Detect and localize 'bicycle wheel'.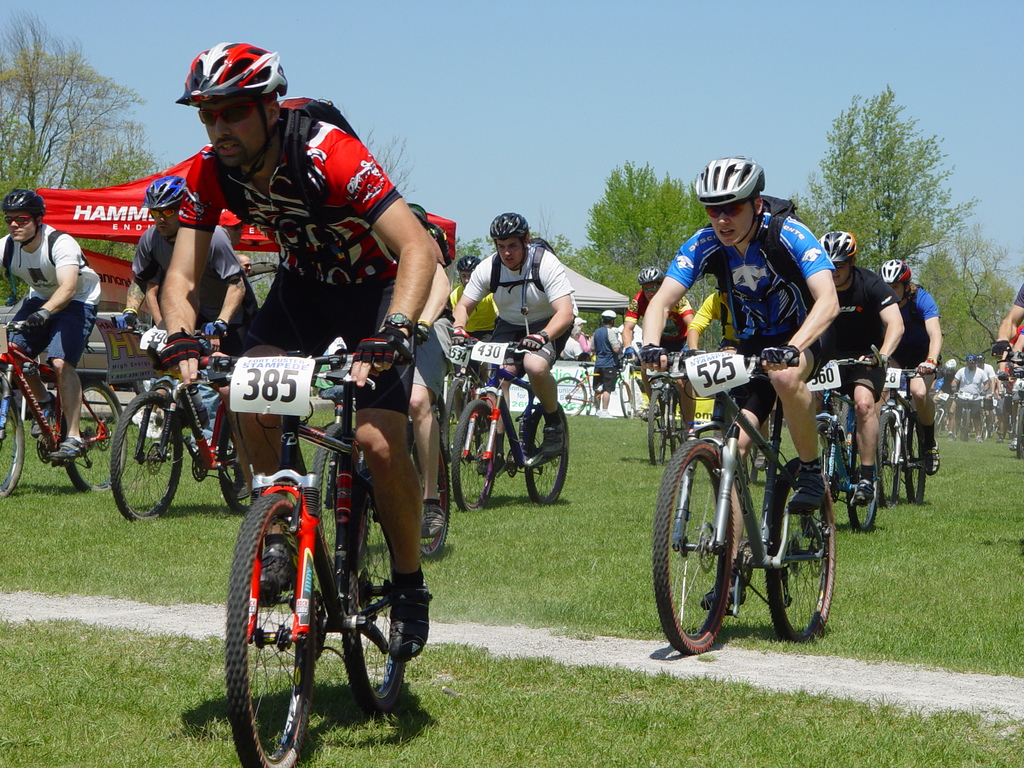
Localized at (902, 415, 925, 505).
